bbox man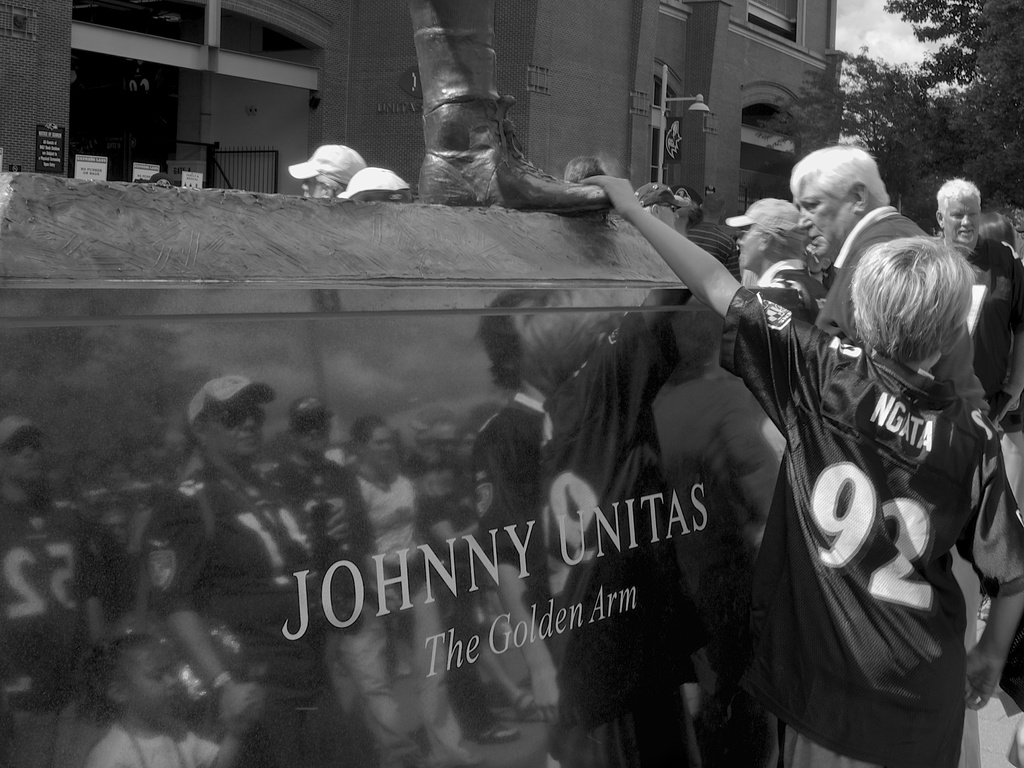
[left=932, top=176, right=1023, bottom=422]
